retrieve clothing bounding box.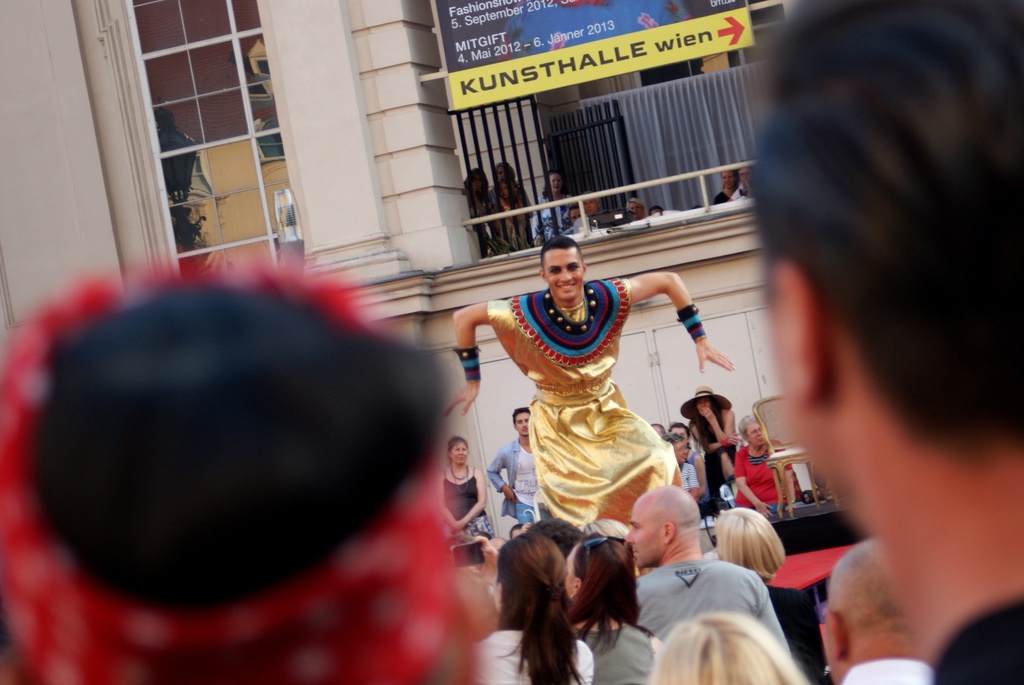
Bounding box: box=[438, 465, 486, 541].
